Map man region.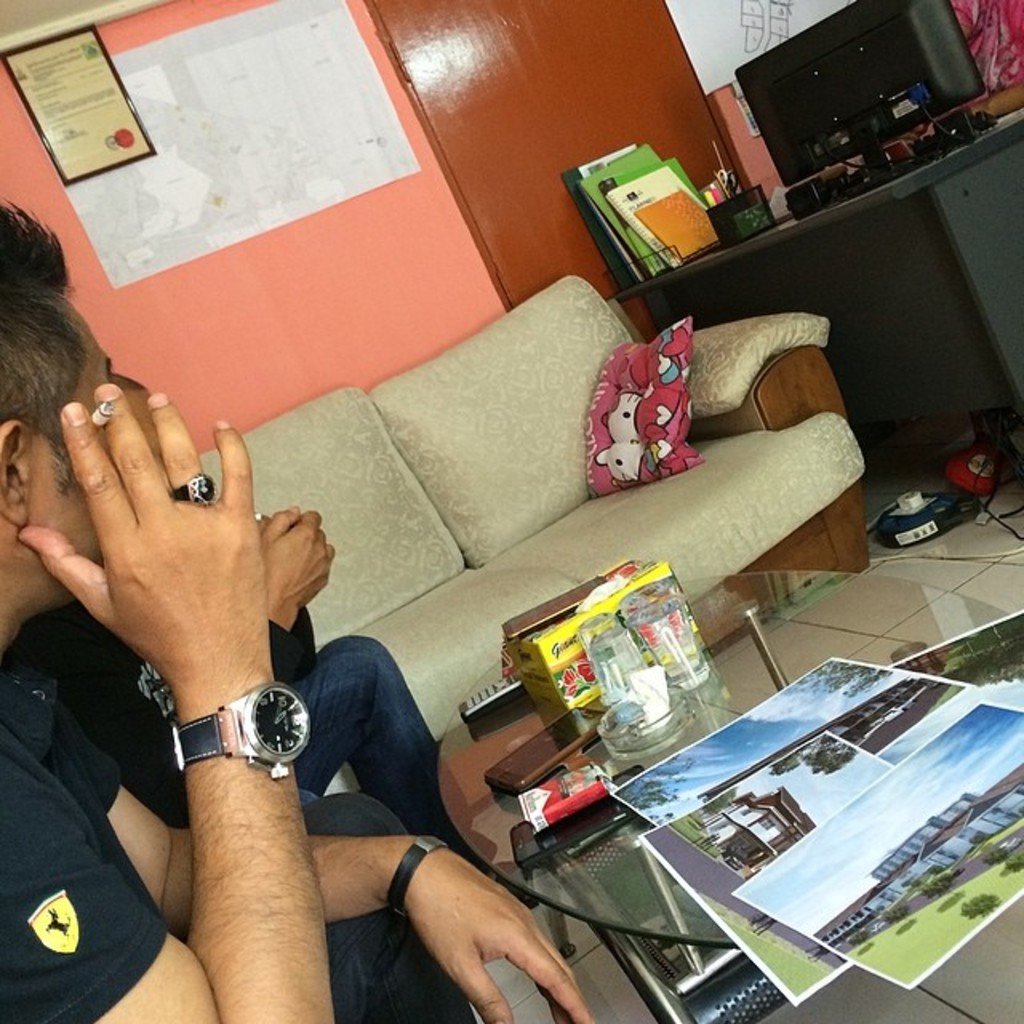
Mapped to detection(0, 200, 590, 1022).
